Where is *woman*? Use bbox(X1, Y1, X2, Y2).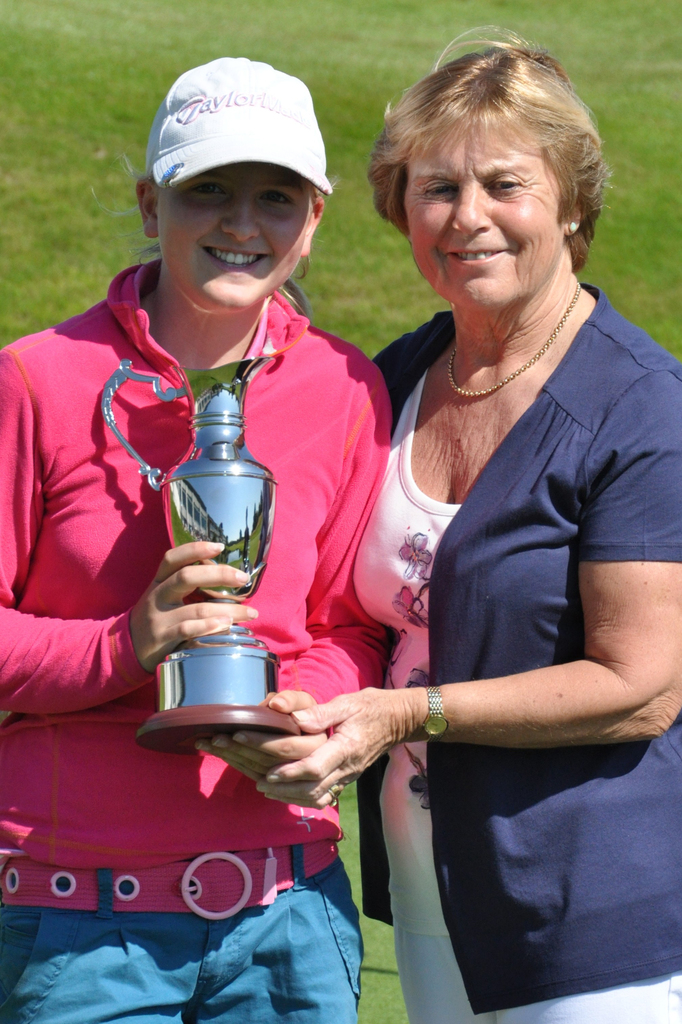
bbox(324, 6, 656, 982).
